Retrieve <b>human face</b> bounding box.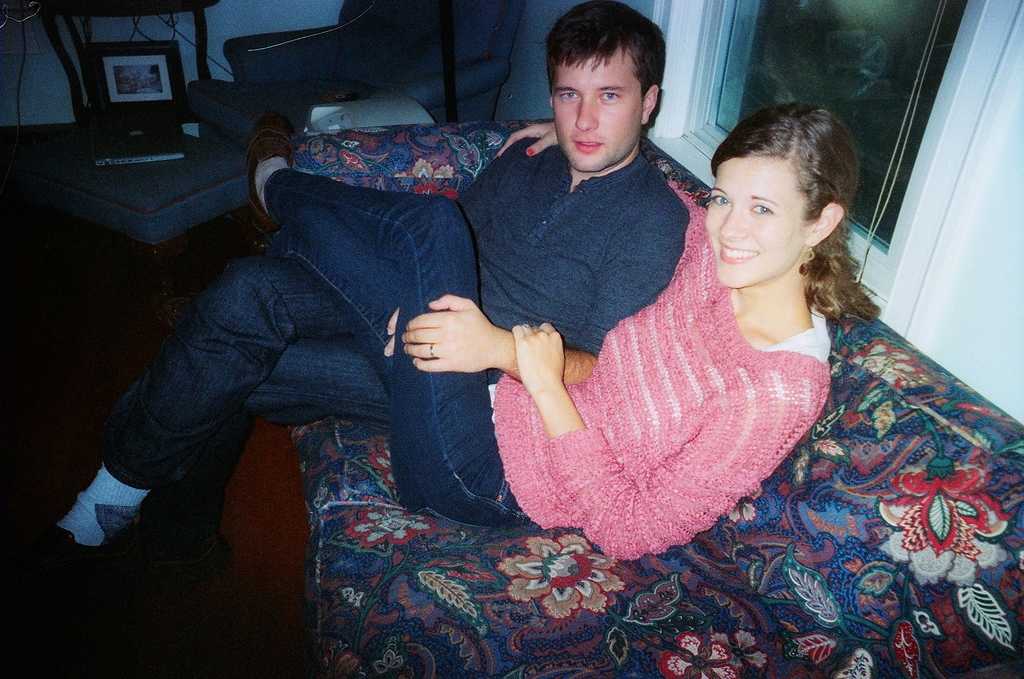
Bounding box: (x1=707, y1=154, x2=812, y2=287).
